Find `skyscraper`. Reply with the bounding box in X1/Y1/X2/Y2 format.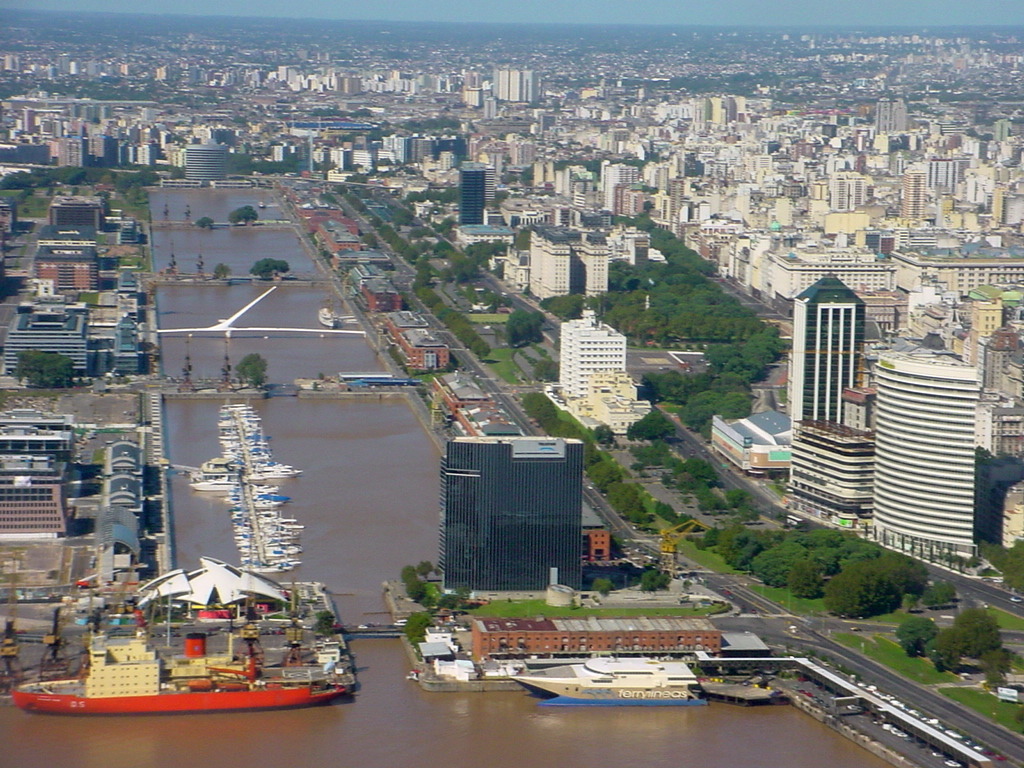
510/71/516/104.
